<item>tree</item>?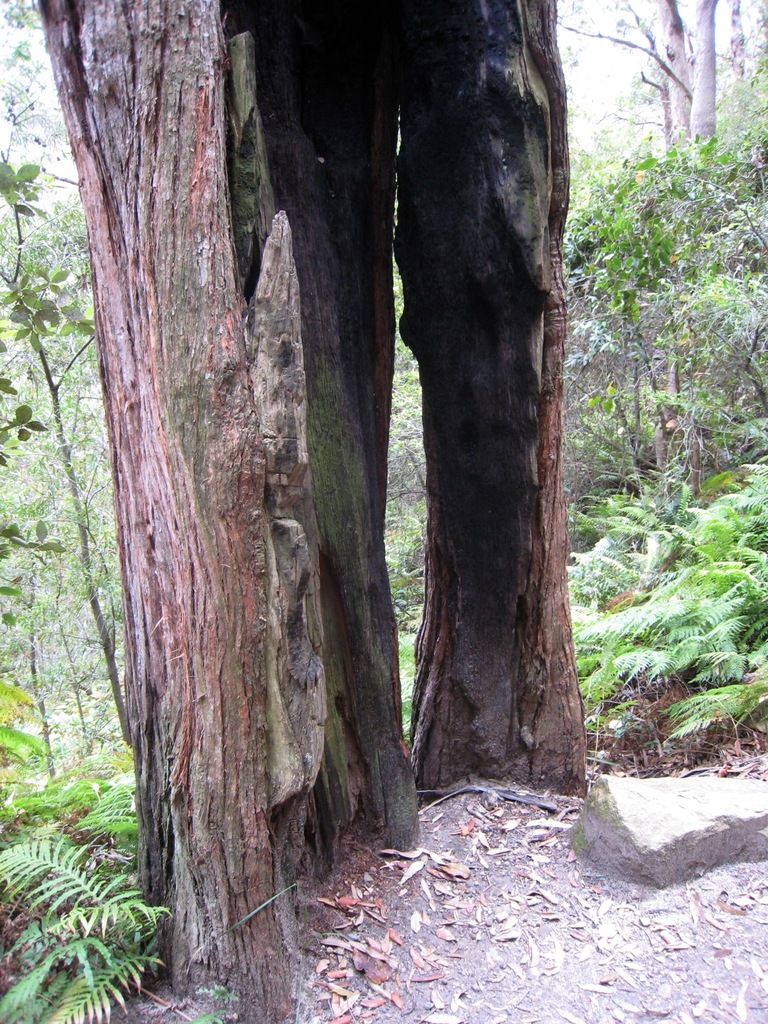
<region>58, 0, 691, 867</region>
